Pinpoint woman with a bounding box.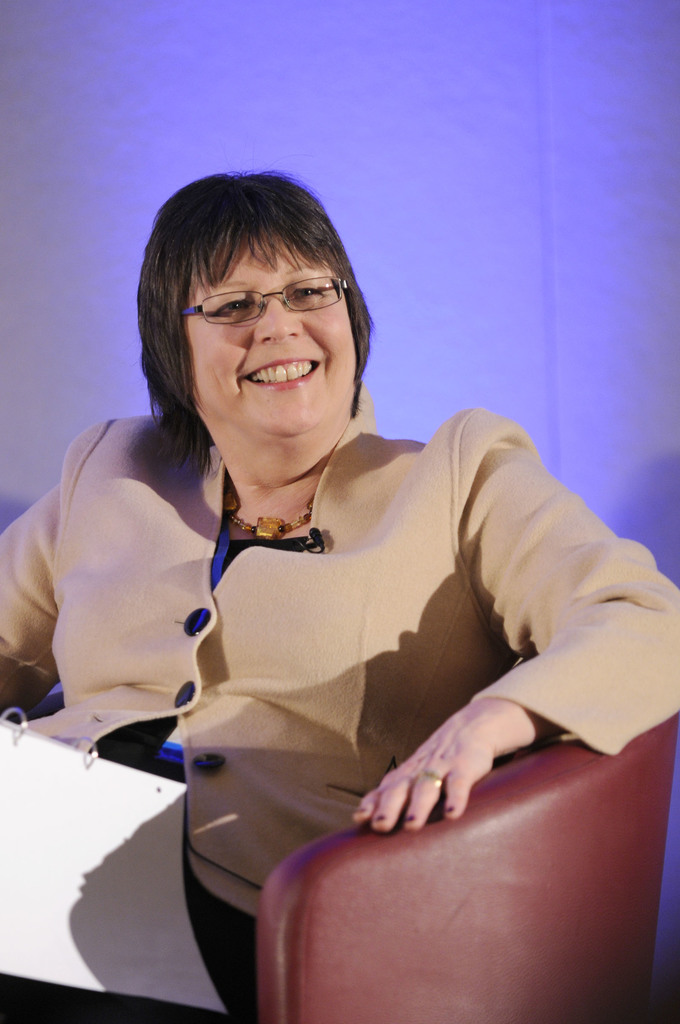
{"x1": 34, "y1": 172, "x2": 616, "y2": 989}.
